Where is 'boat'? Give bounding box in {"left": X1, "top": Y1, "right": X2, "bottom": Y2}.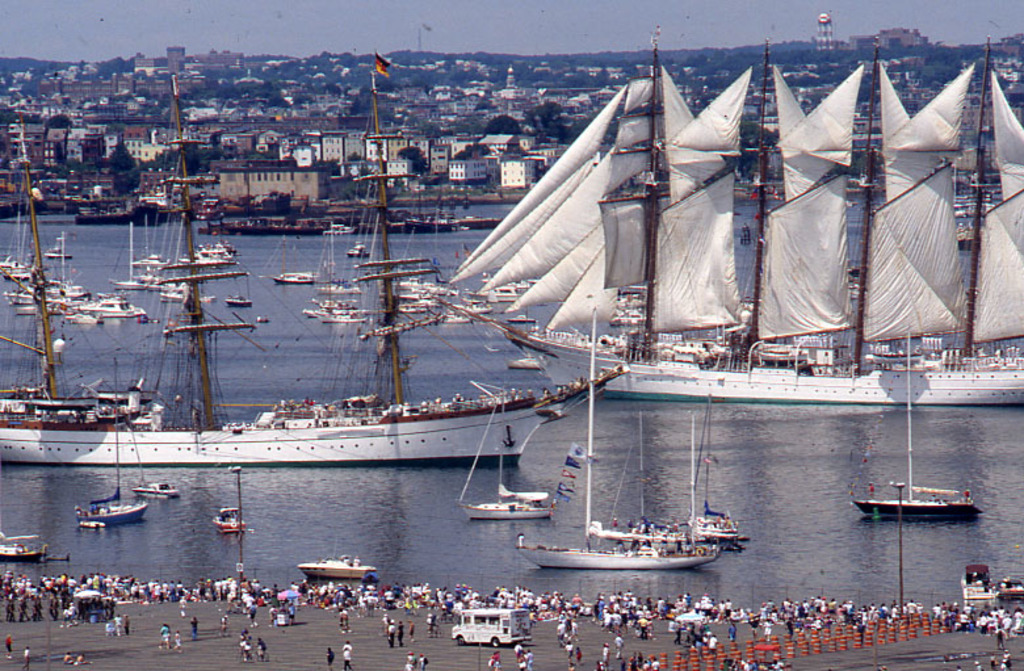
{"left": 961, "top": 559, "right": 1002, "bottom": 609}.
